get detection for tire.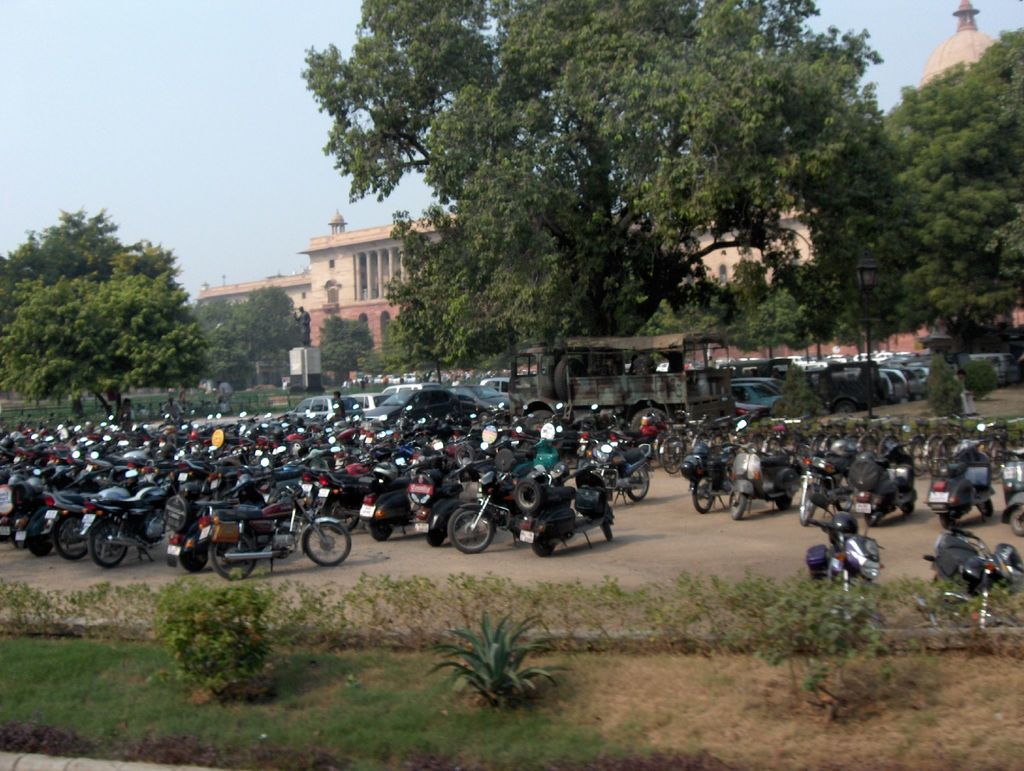
Detection: select_region(324, 502, 360, 534).
